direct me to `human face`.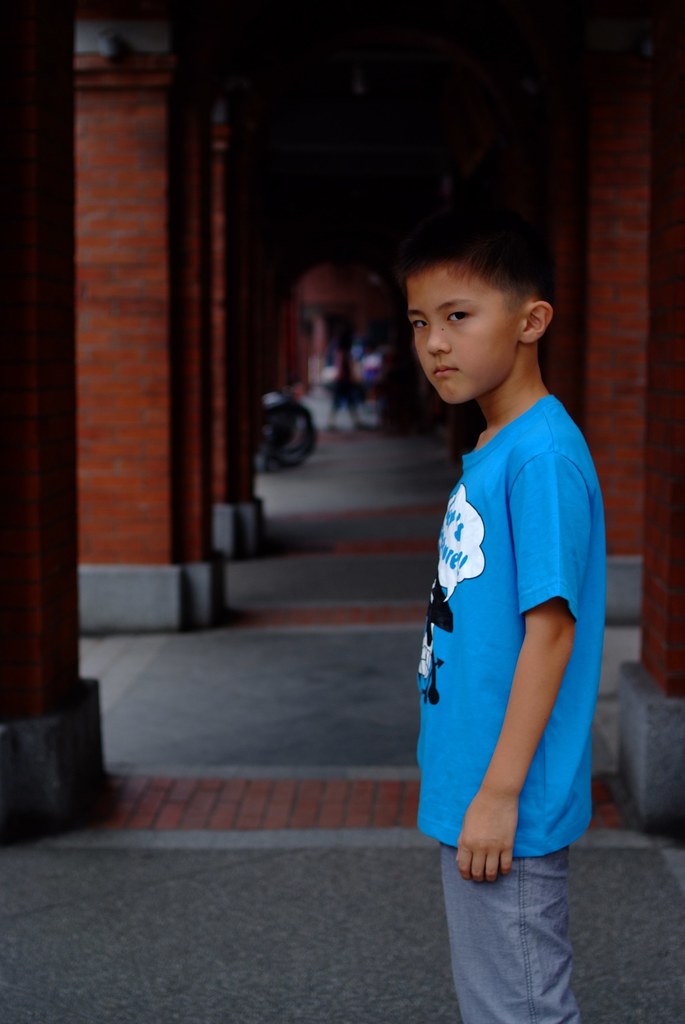
Direction: BBox(405, 262, 523, 402).
